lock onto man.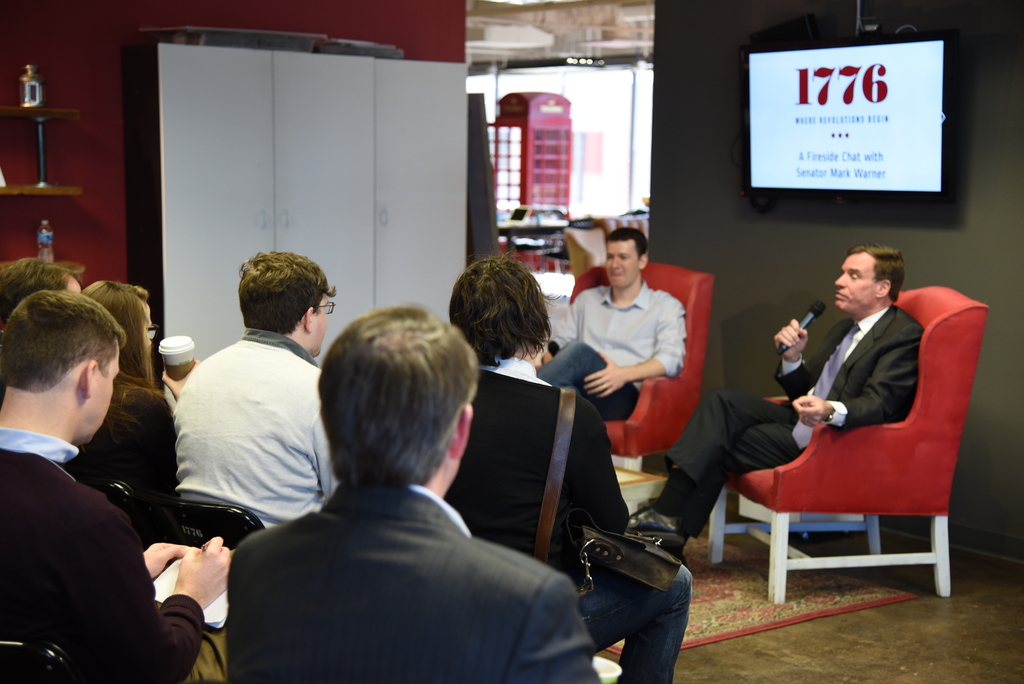
Locked: [0,289,228,683].
